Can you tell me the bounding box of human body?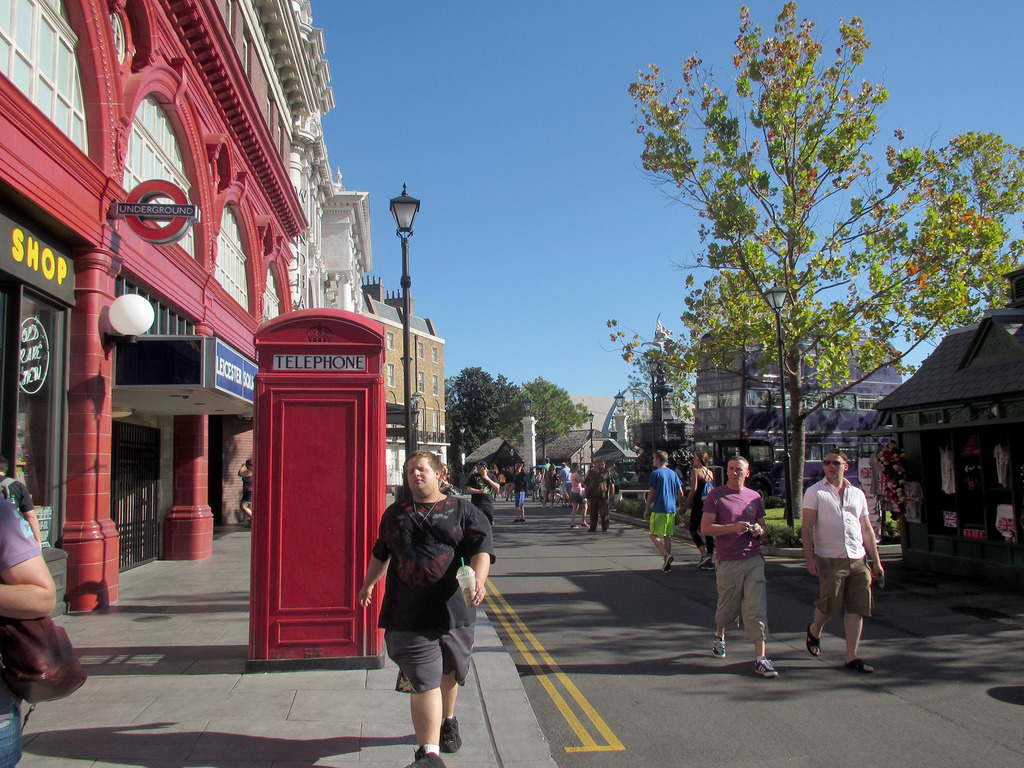
l=364, t=458, r=481, b=762.
